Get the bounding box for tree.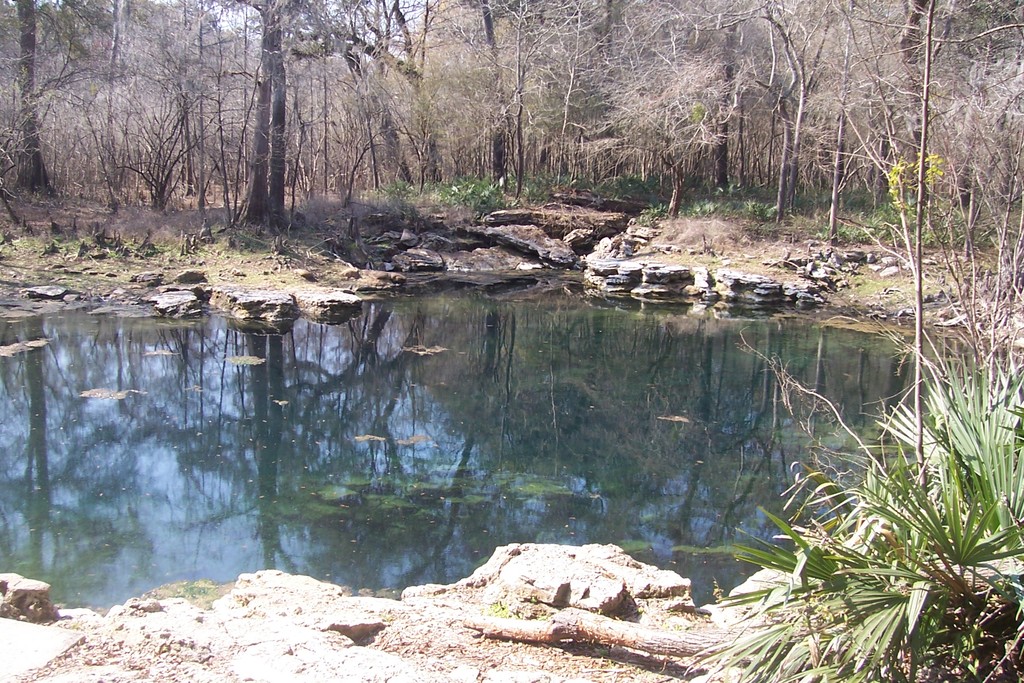
locate(0, 0, 118, 196).
